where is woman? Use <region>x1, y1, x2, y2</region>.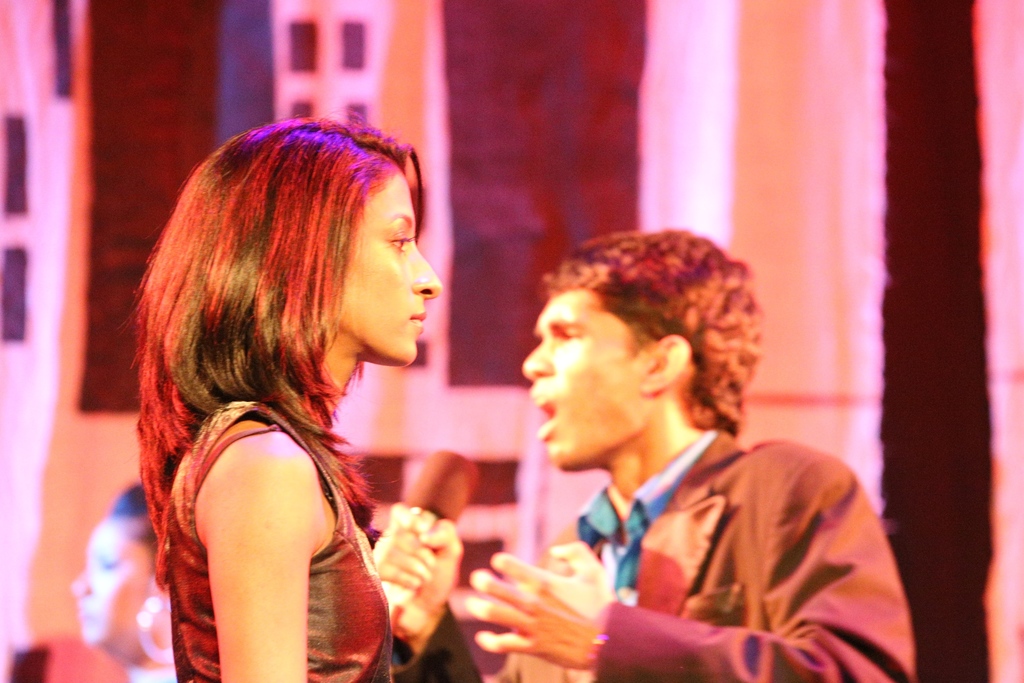
<region>150, 115, 473, 682</region>.
